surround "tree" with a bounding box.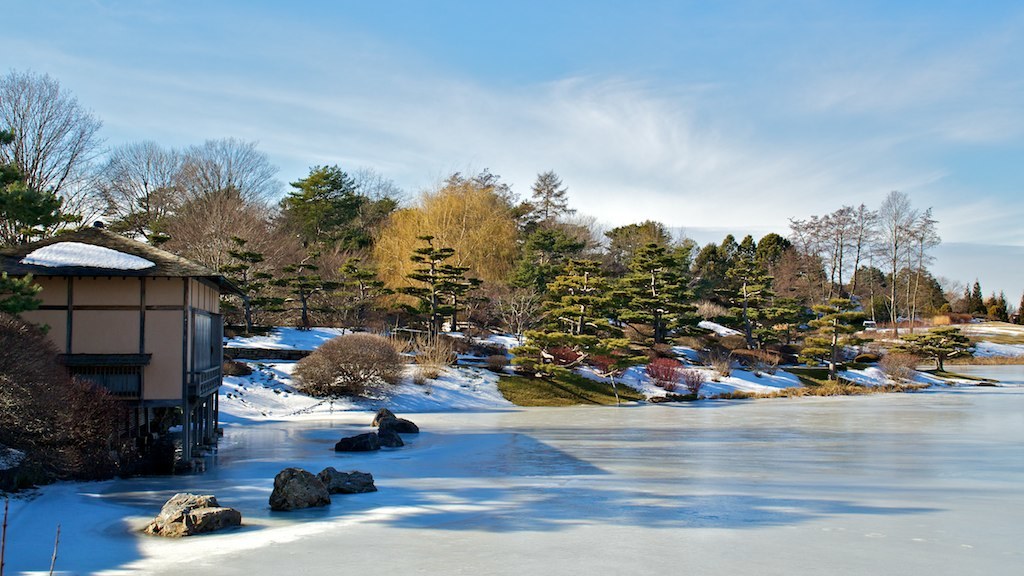
box=[874, 190, 905, 329].
